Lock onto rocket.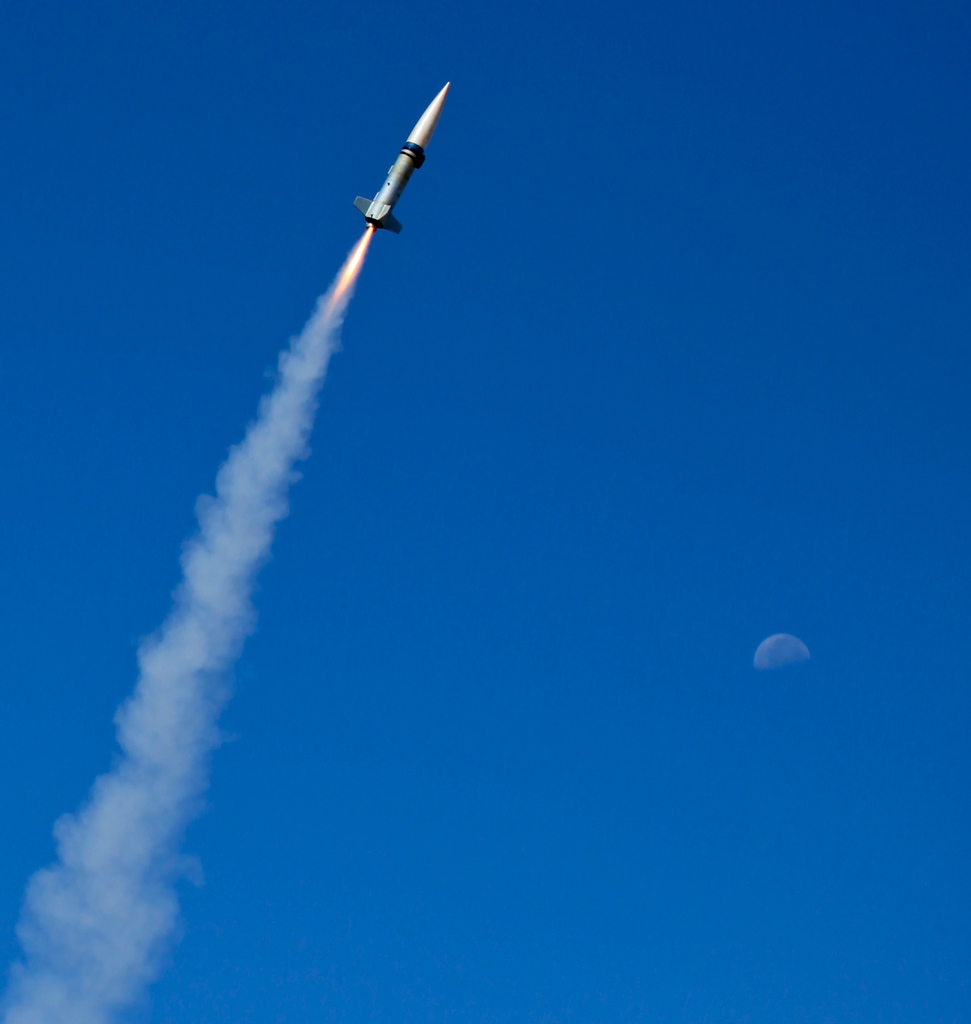
Locked: (359, 82, 455, 232).
